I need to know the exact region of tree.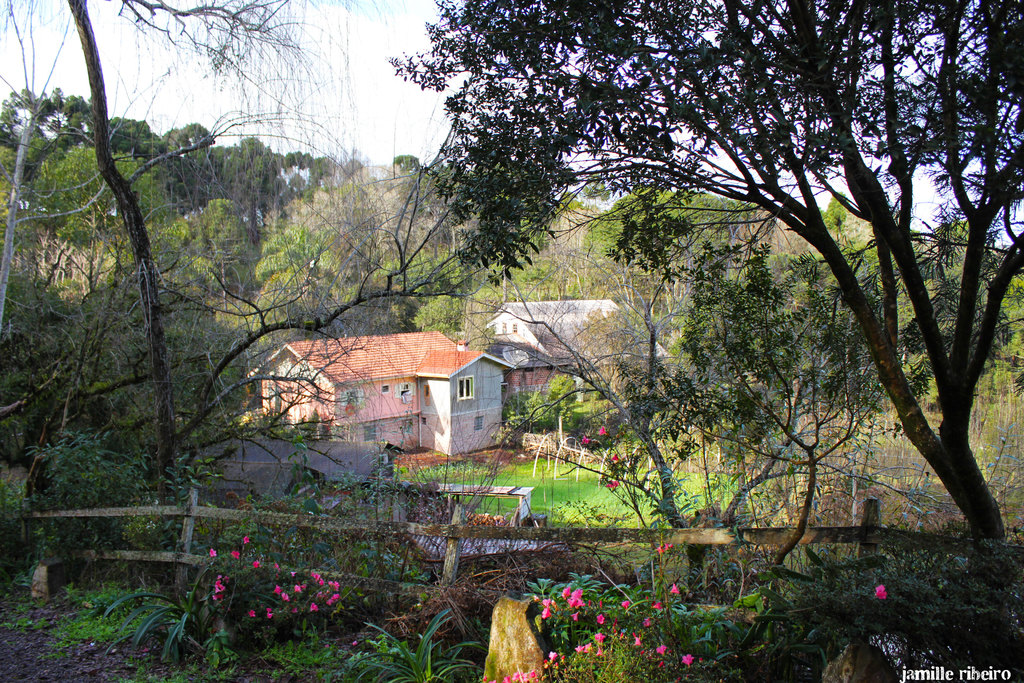
Region: detection(10, 78, 375, 273).
